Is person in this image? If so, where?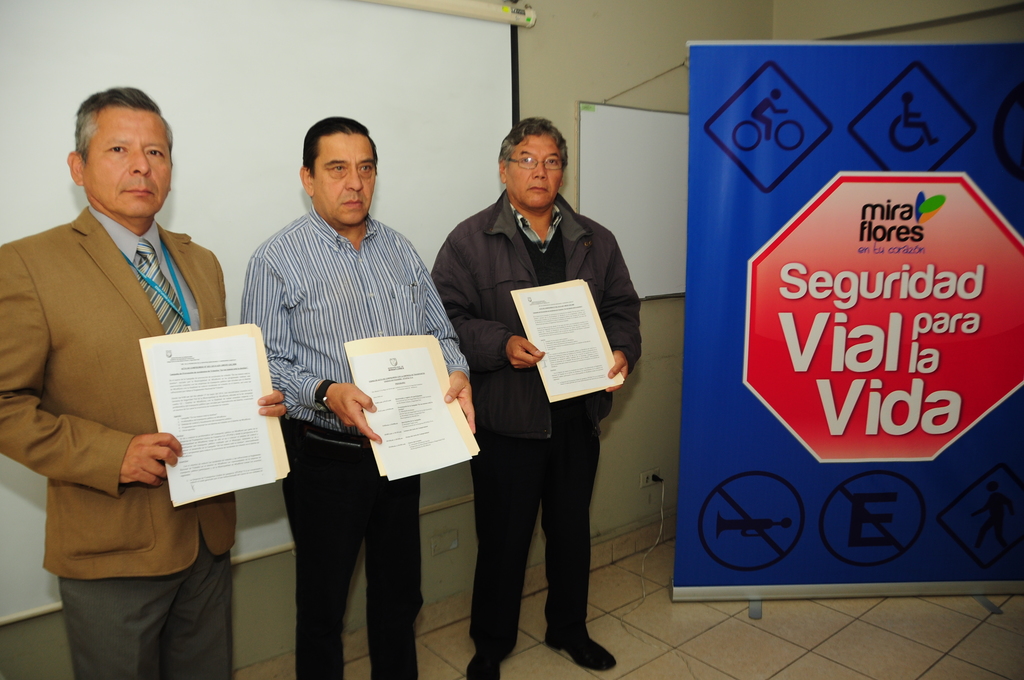
Yes, at [240, 115, 488, 677].
